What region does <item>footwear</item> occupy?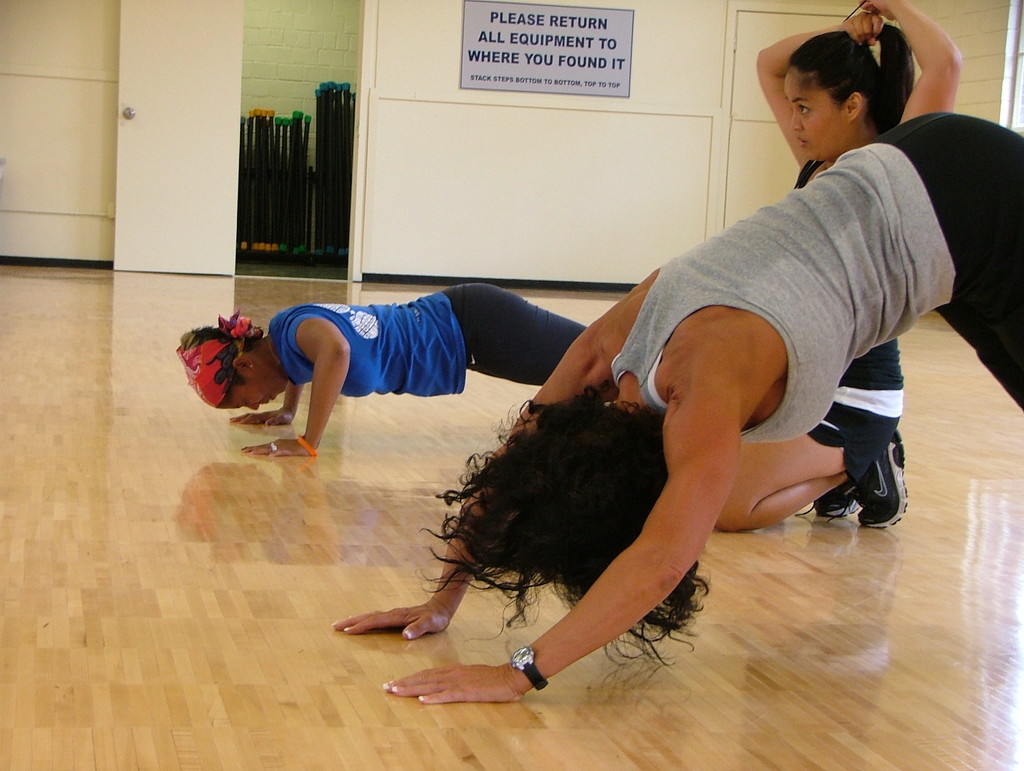
detection(794, 478, 859, 528).
